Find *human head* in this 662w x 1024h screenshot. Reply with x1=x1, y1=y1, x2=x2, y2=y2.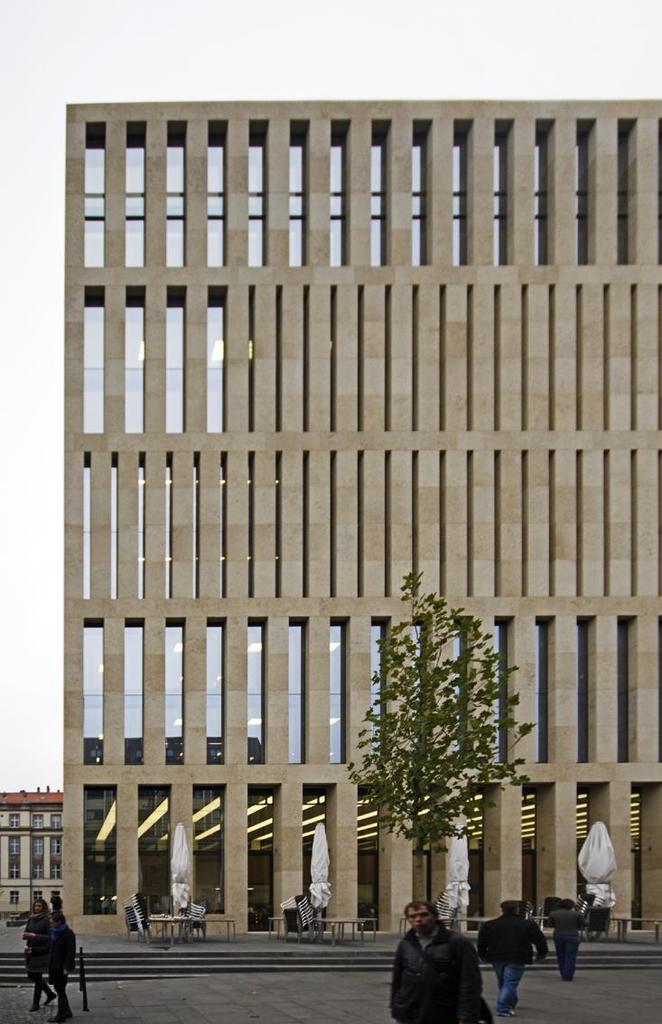
x1=46, y1=909, x2=67, y2=934.
